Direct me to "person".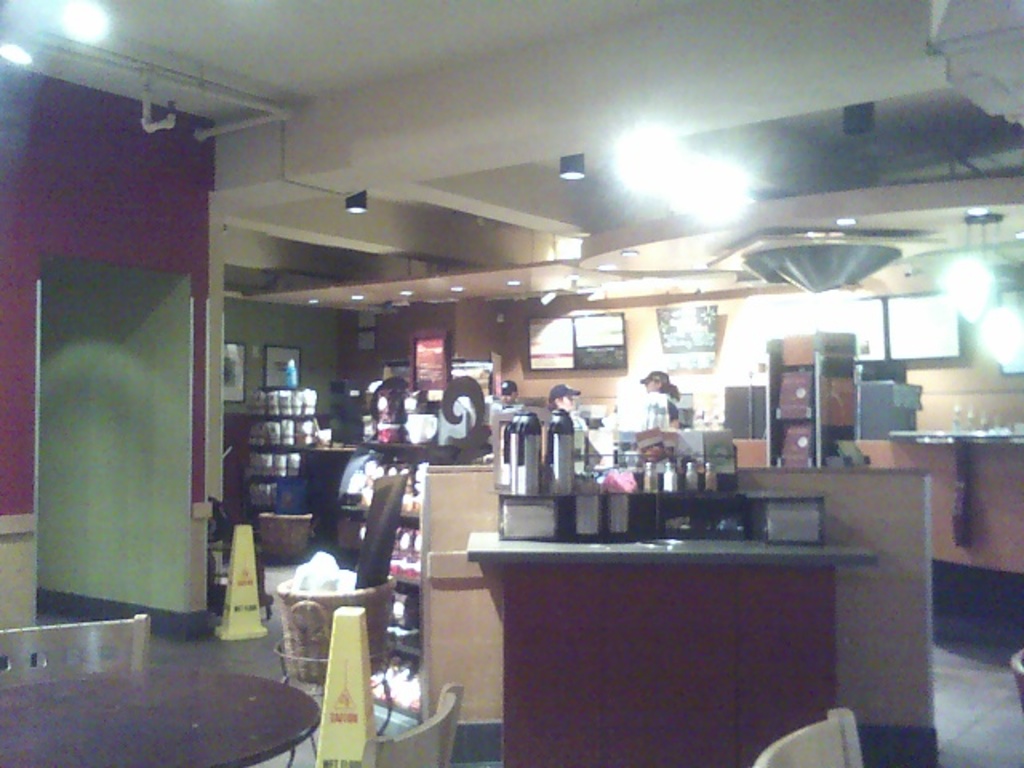
Direction: (547, 384, 592, 472).
